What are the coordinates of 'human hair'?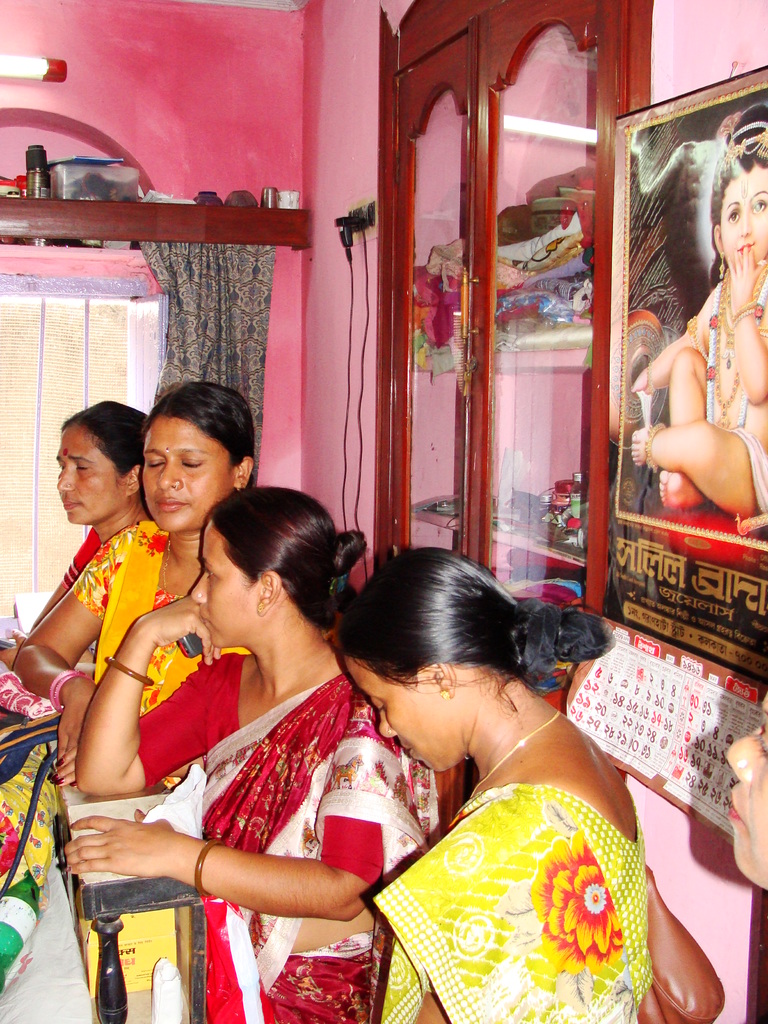
58,399,143,469.
